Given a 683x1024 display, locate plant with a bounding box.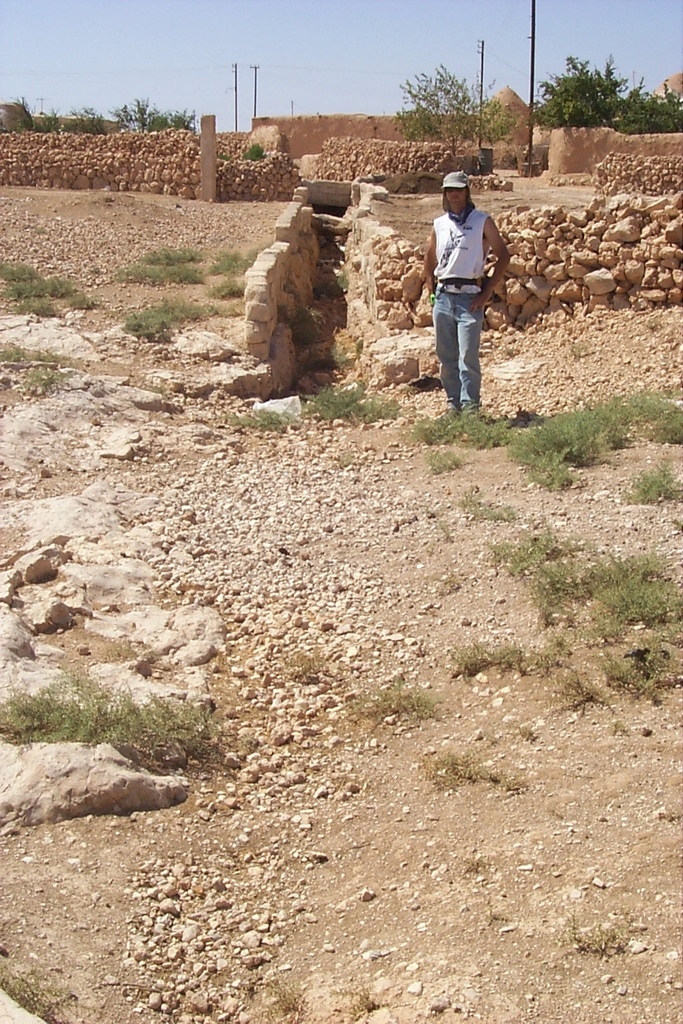
Located: (219,151,231,162).
